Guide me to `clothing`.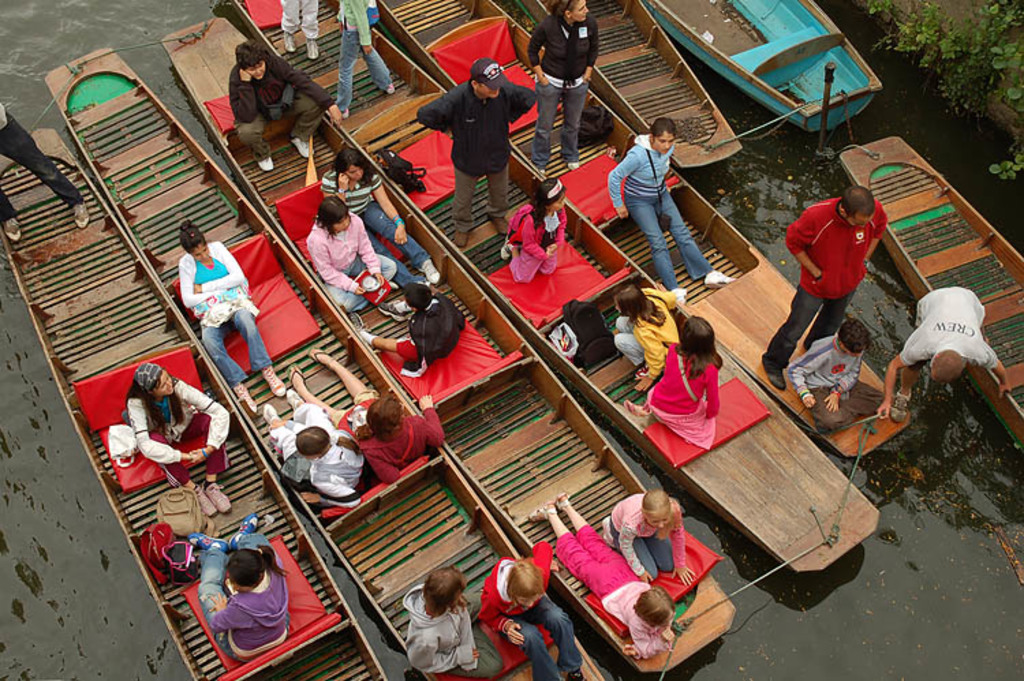
Guidance: (279, 0, 319, 49).
